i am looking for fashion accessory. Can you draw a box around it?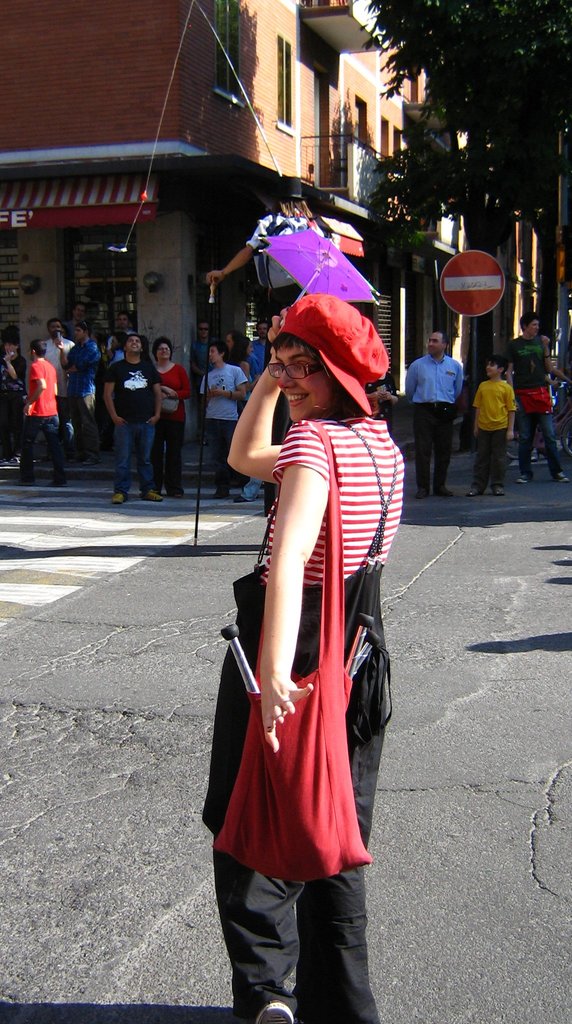
Sure, the bounding box is 345 426 394 739.
